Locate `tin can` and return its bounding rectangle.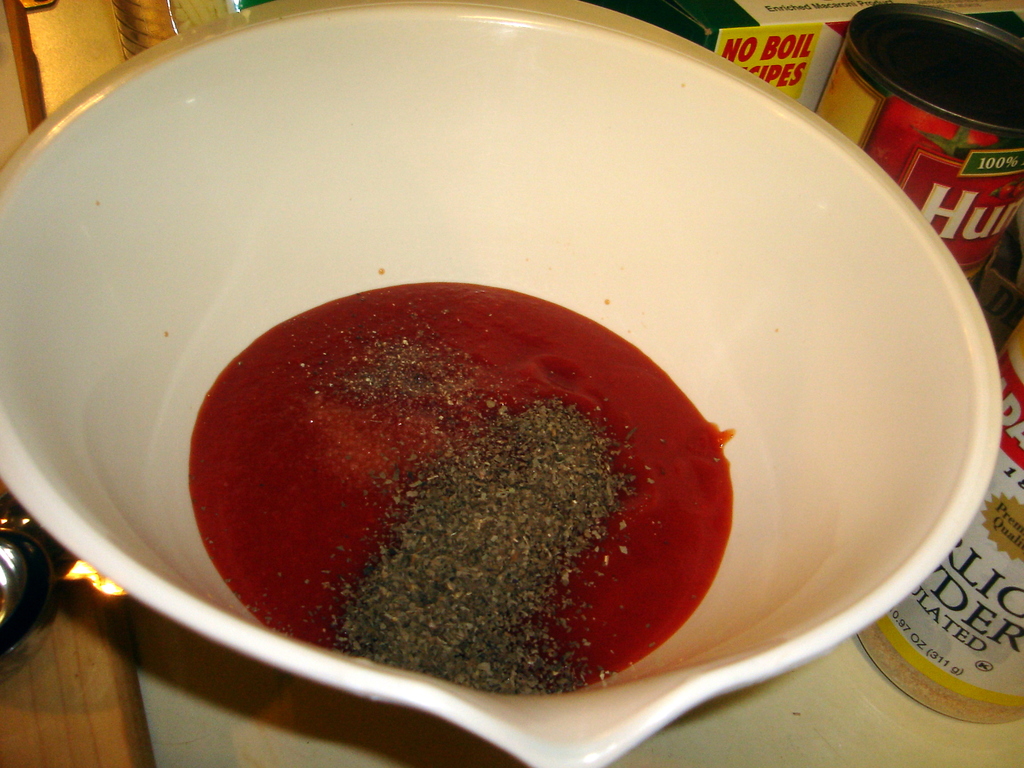
select_region(854, 320, 1023, 738).
